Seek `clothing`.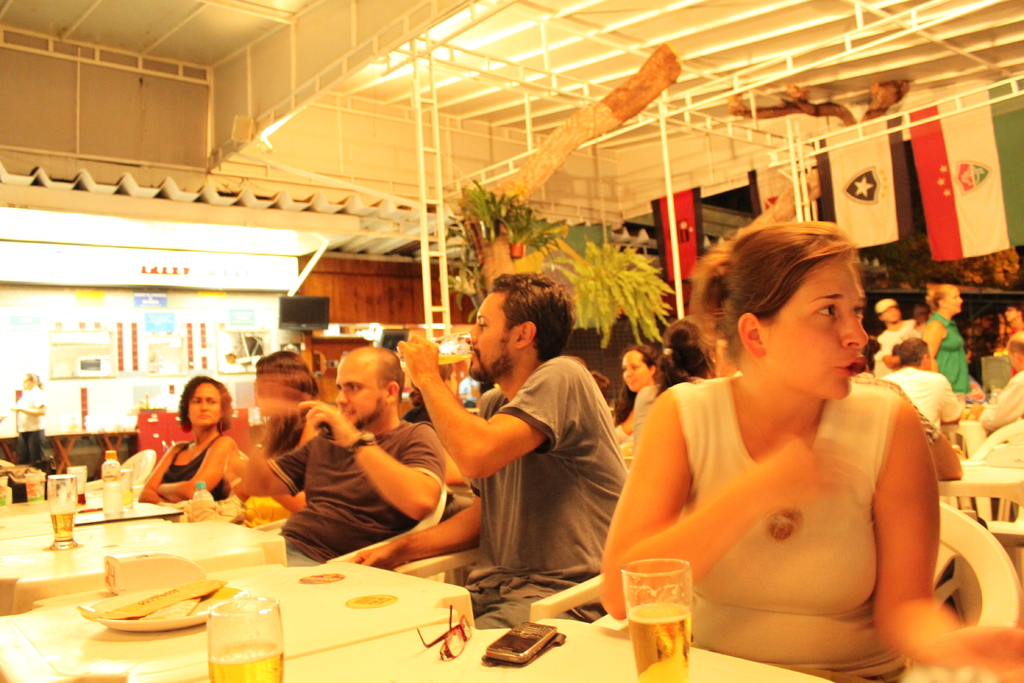
925:315:966:403.
